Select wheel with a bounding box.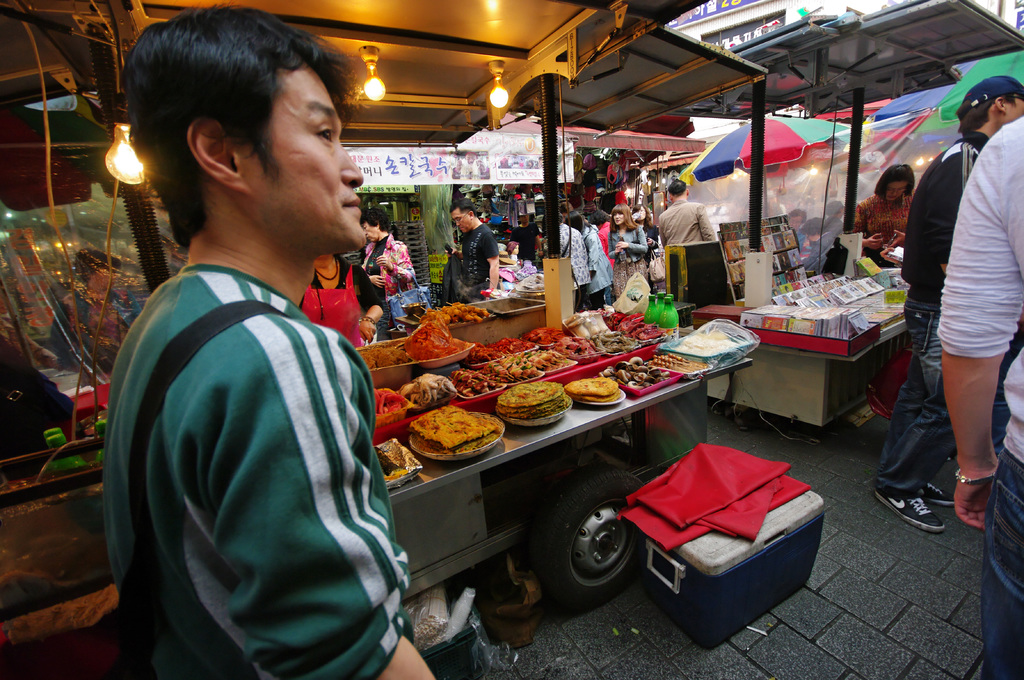
pyautogui.locateOnScreen(538, 447, 636, 606).
